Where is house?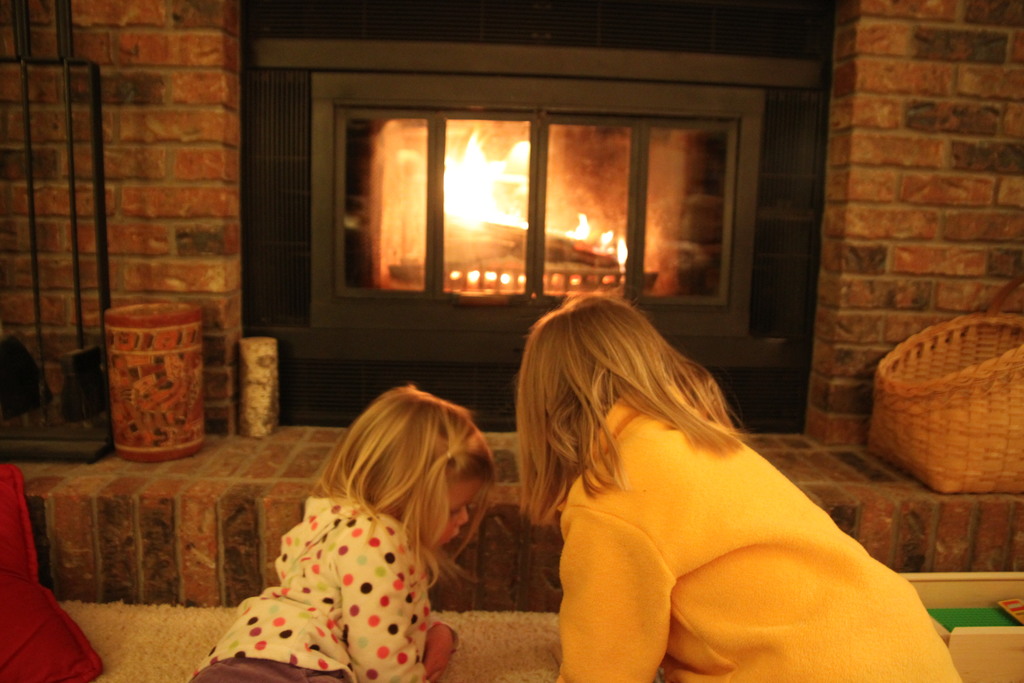
[0,0,1023,682].
